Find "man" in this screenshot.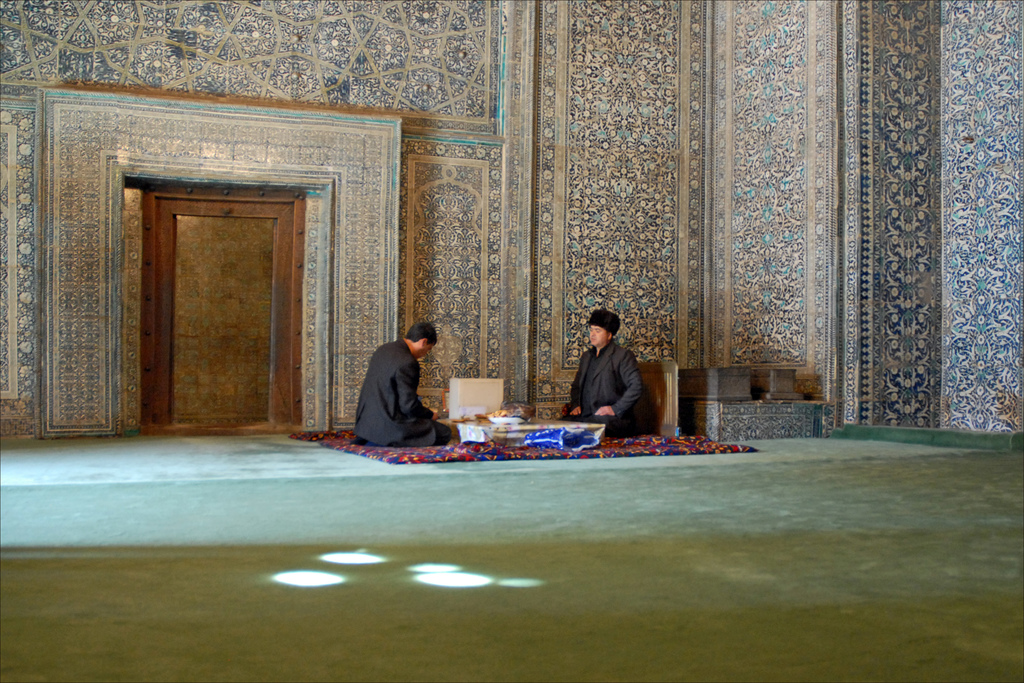
The bounding box for "man" is {"x1": 568, "y1": 309, "x2": 666, "y2": 436}.
